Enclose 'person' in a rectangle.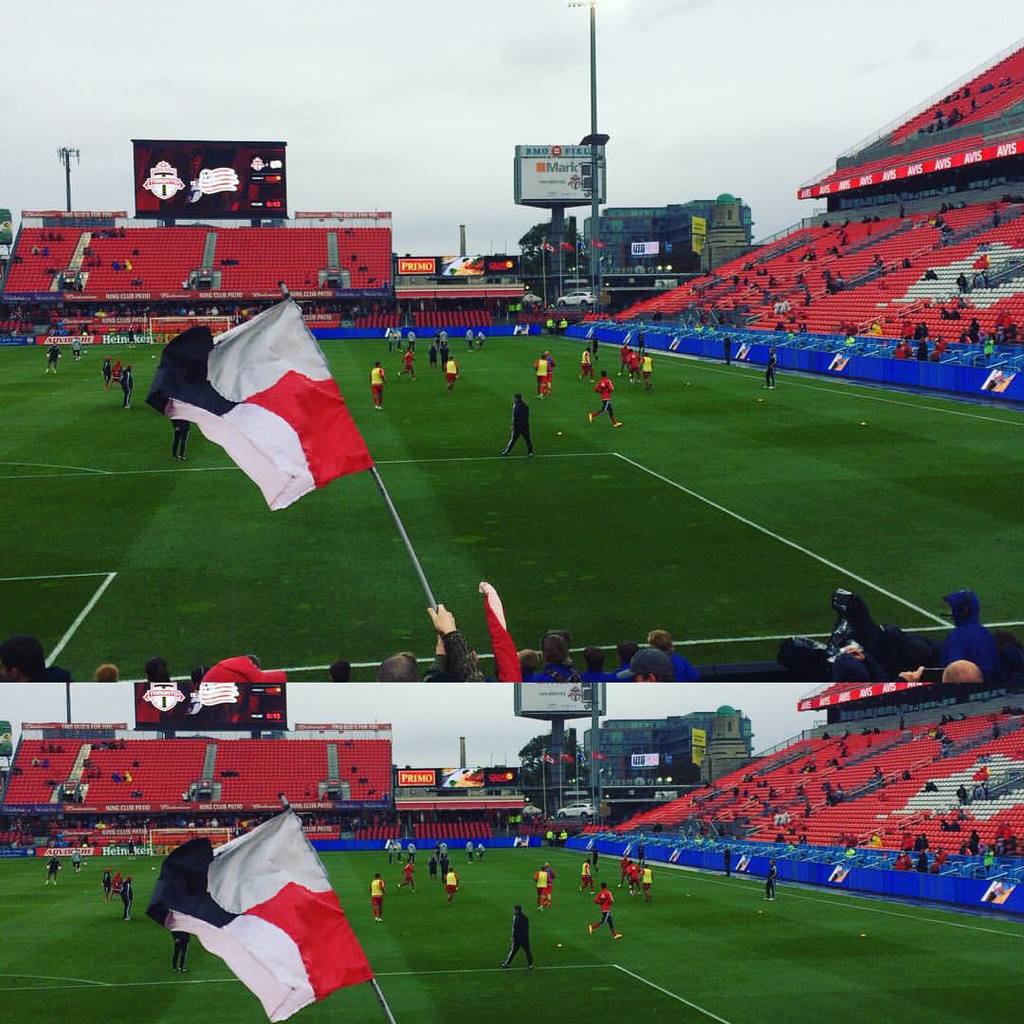
x1=587, y1=877, x2=622, y2=939.
